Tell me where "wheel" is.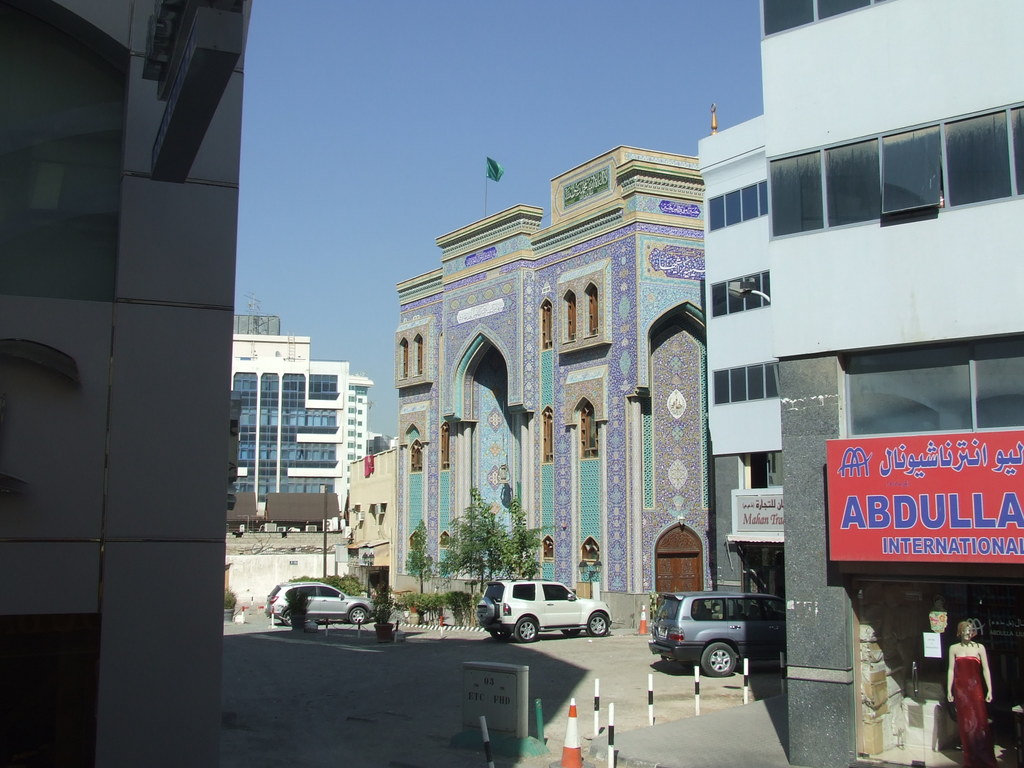
"wheel" is at <box>559,626,582,639</box>.
